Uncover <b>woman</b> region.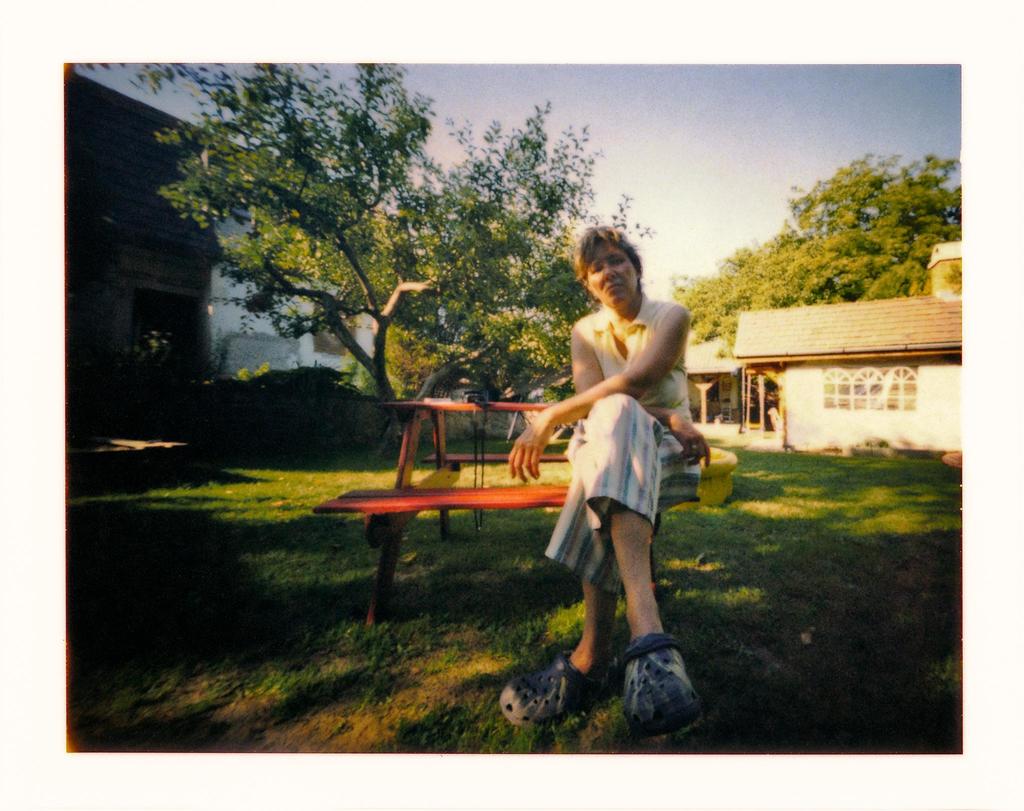
Uncovered: [497, 224, 711, 735].
